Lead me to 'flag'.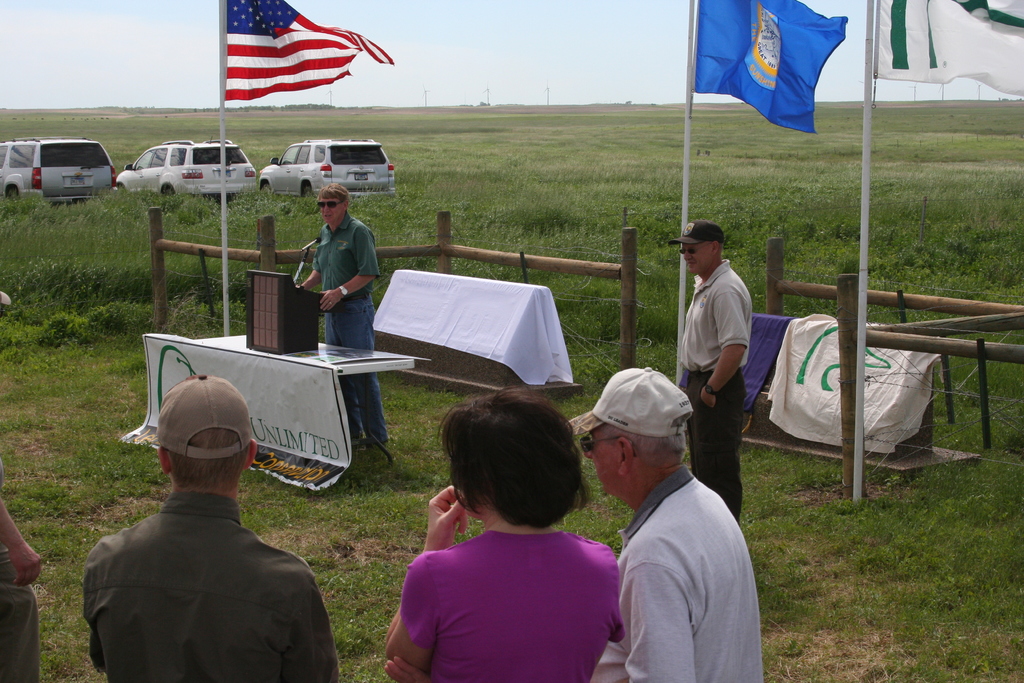
Lead to bbox=[218, 0, 391, 101].
